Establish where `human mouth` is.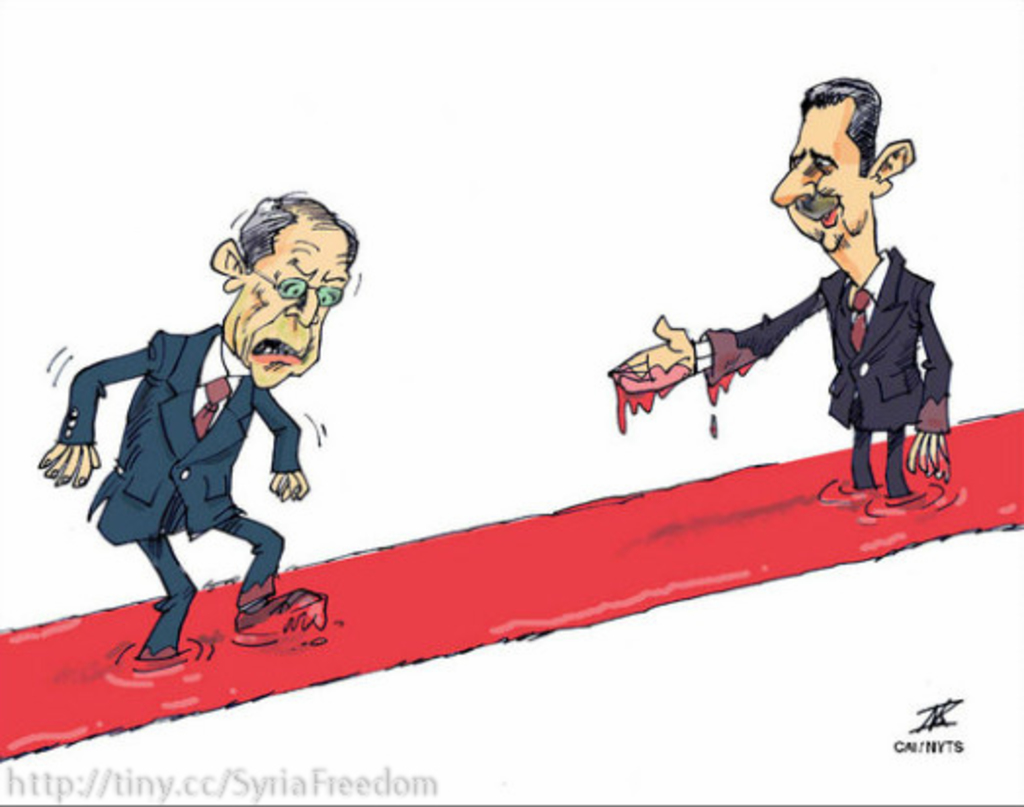
Established at <box>795,190,838,227</box>.
